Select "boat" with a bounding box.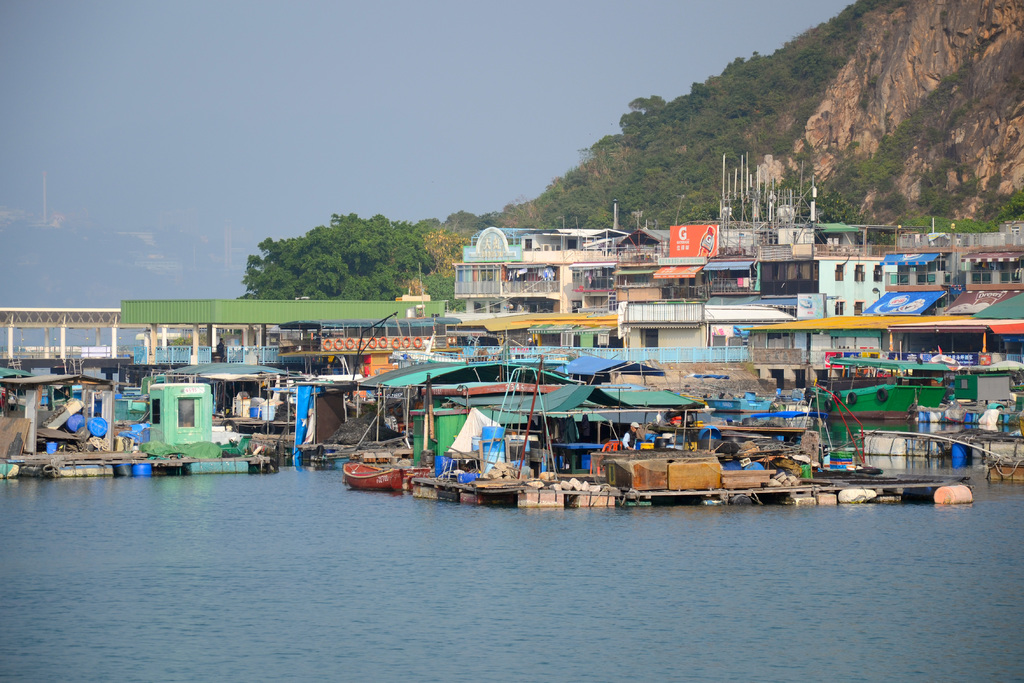
pyautogui.locateOnScreen(345, 456, 429, 492).
